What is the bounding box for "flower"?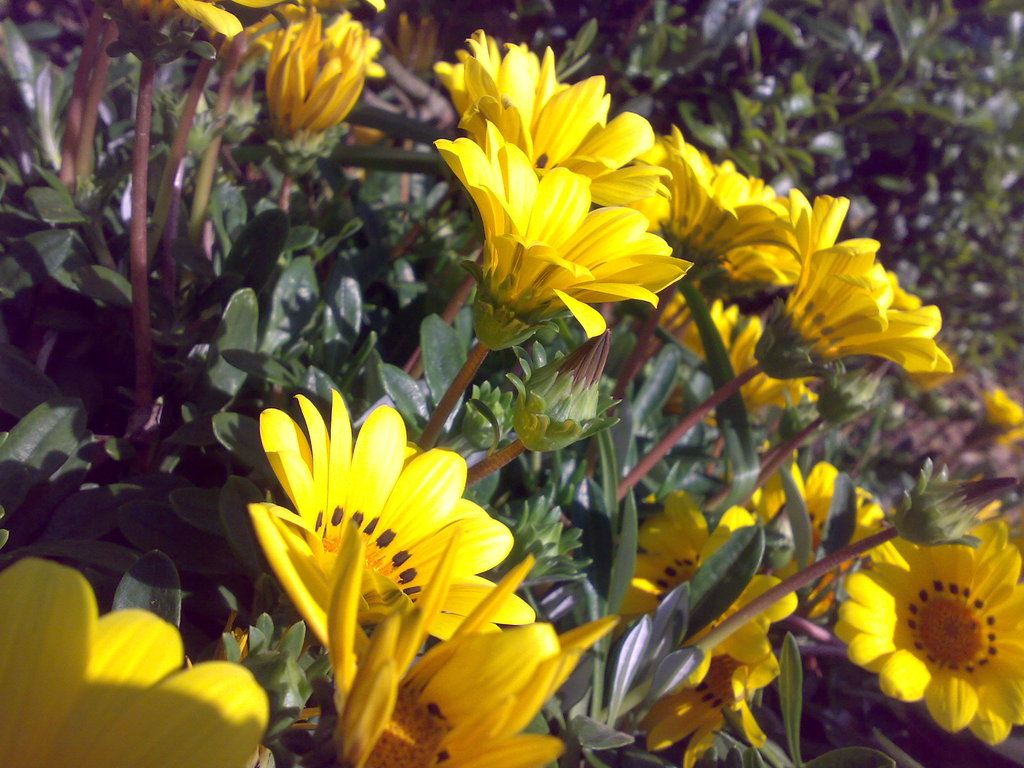
locate(425, 26, 662, 183).
